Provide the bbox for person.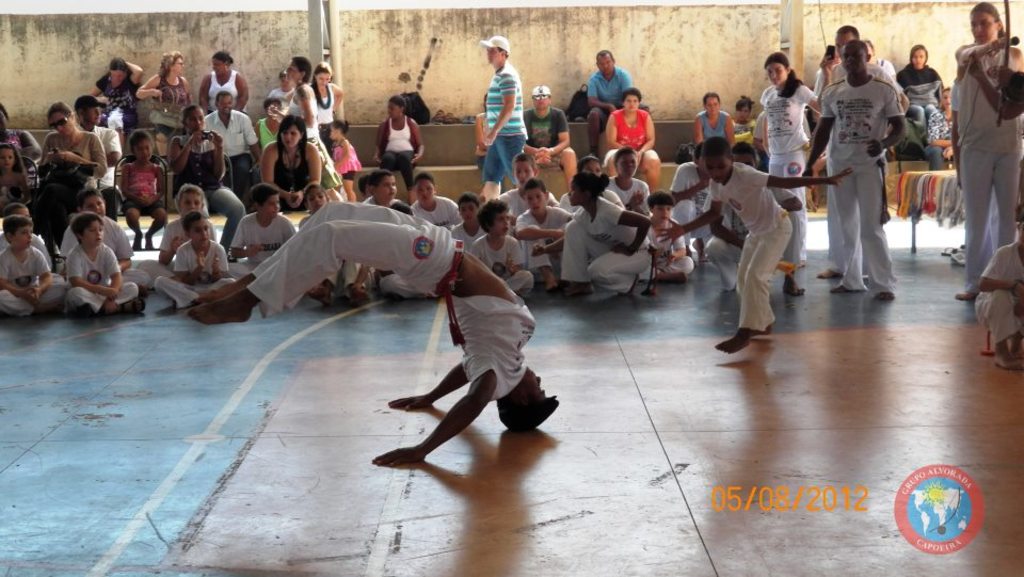
crop(0, 217, 73, 311).
